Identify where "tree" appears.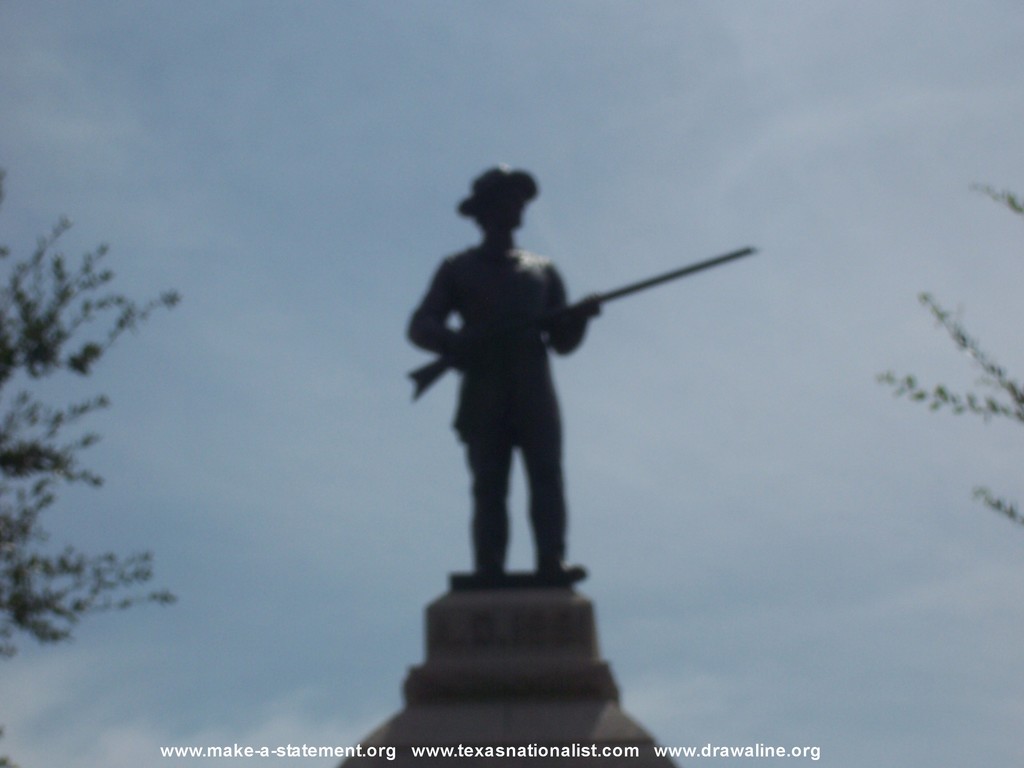
Appears at box=[877, 186, 1023, 524].
